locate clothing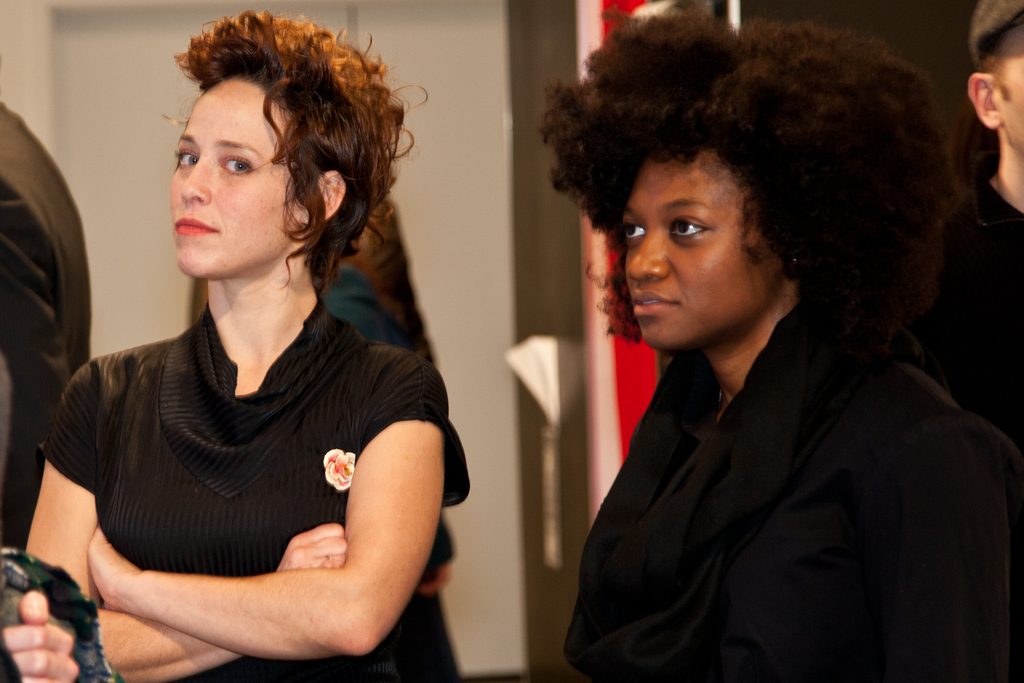
Rect(35, 294, 469, 682)
